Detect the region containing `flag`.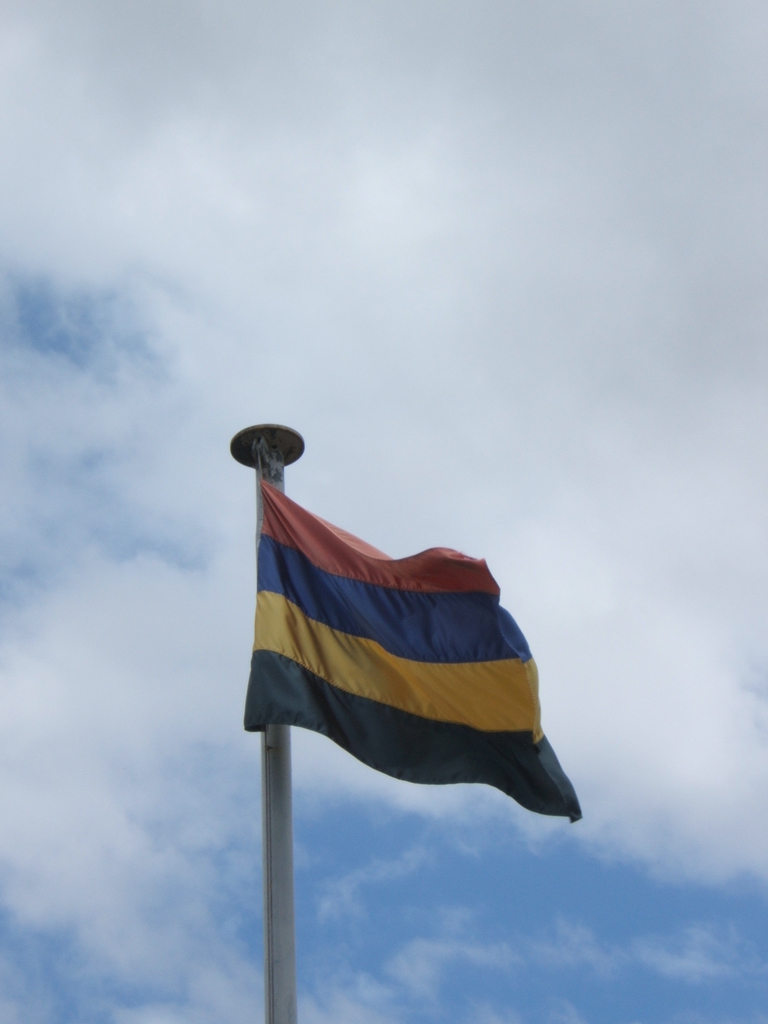
(228, 438, 548, 833).
